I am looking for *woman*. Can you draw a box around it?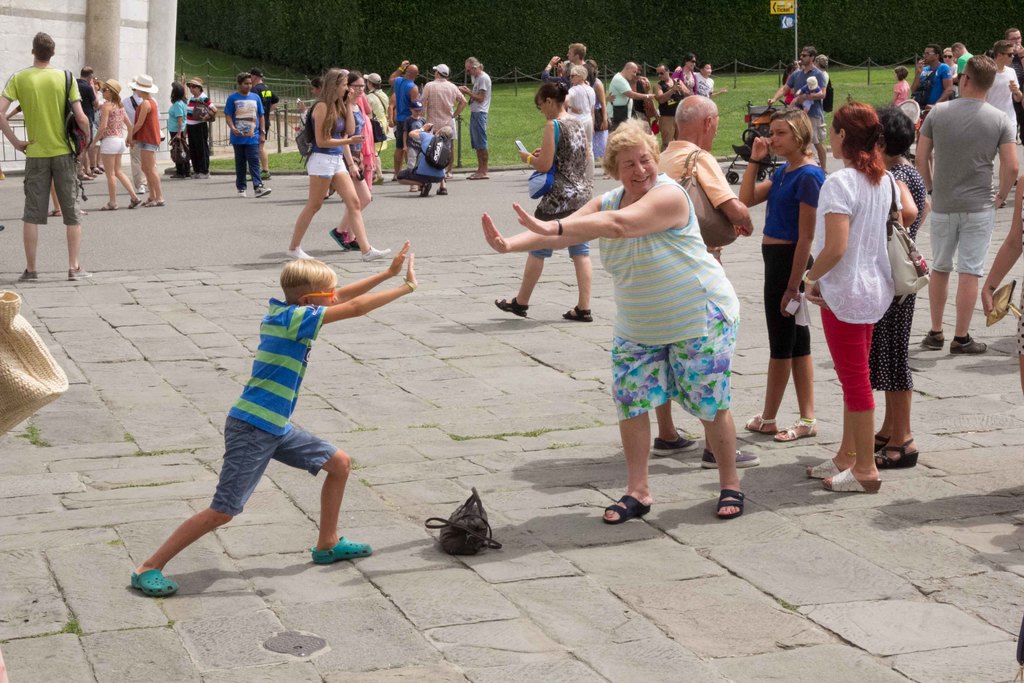
Sure, the bounding box is <box>491,81,596,323</box>.
